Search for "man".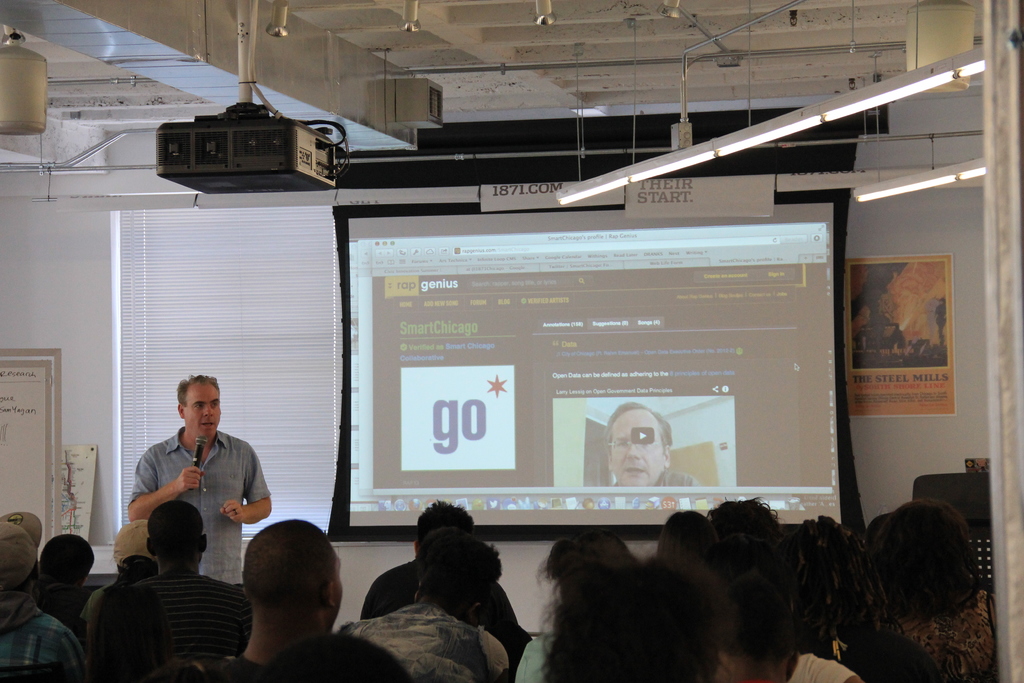
Found at (99, 502, 245, 658).
